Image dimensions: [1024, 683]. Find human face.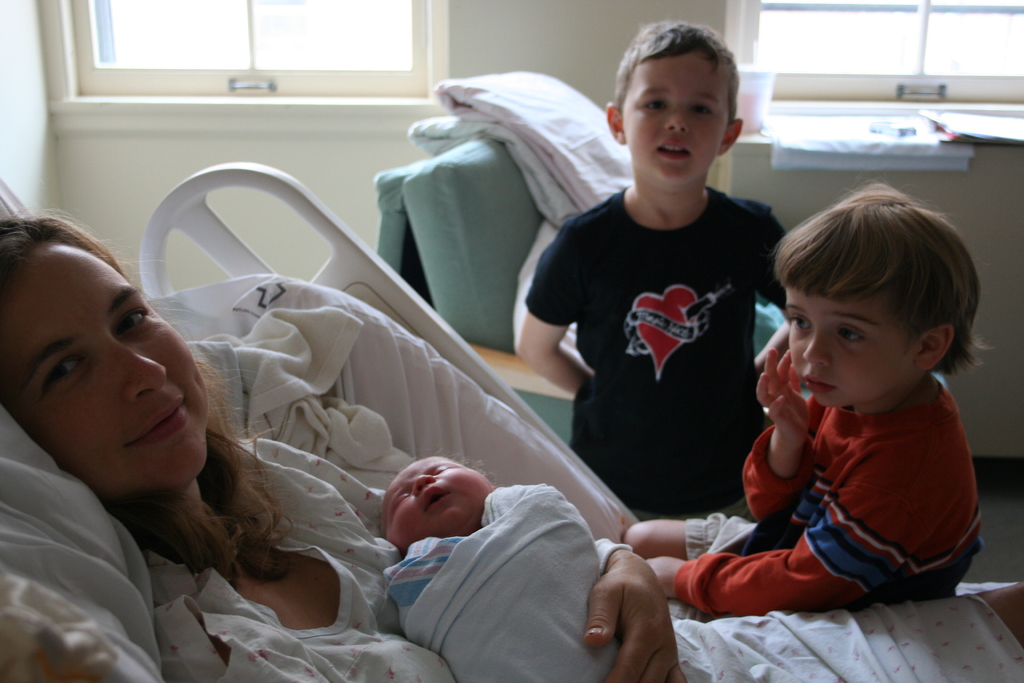
crop(625, 52, 726, 177).
